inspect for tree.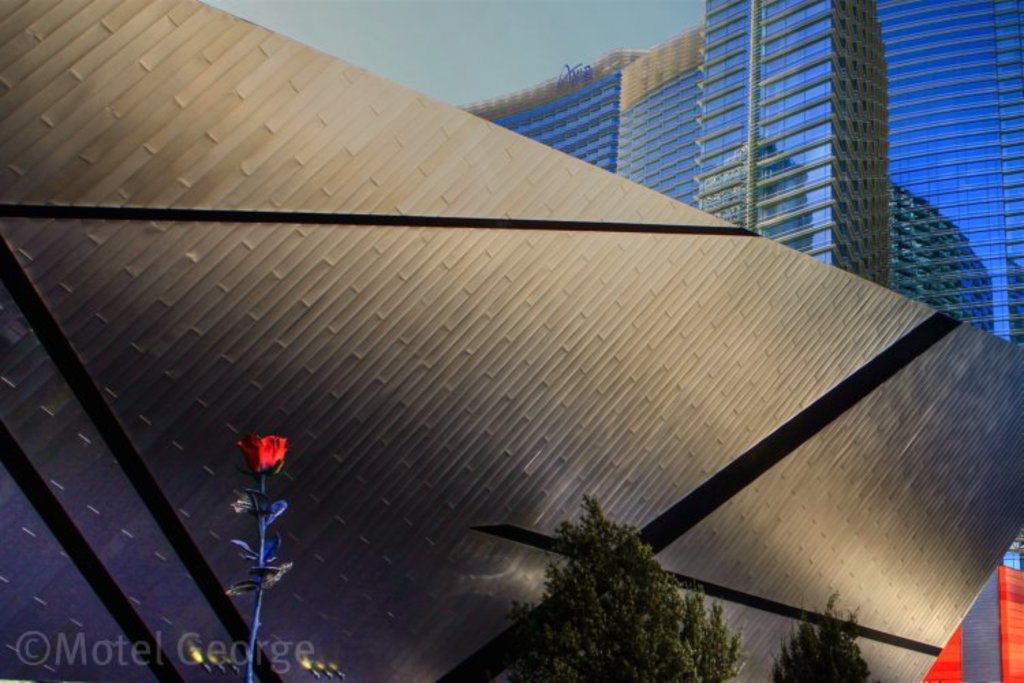
Inspection: (498, 492, 733, 661).
